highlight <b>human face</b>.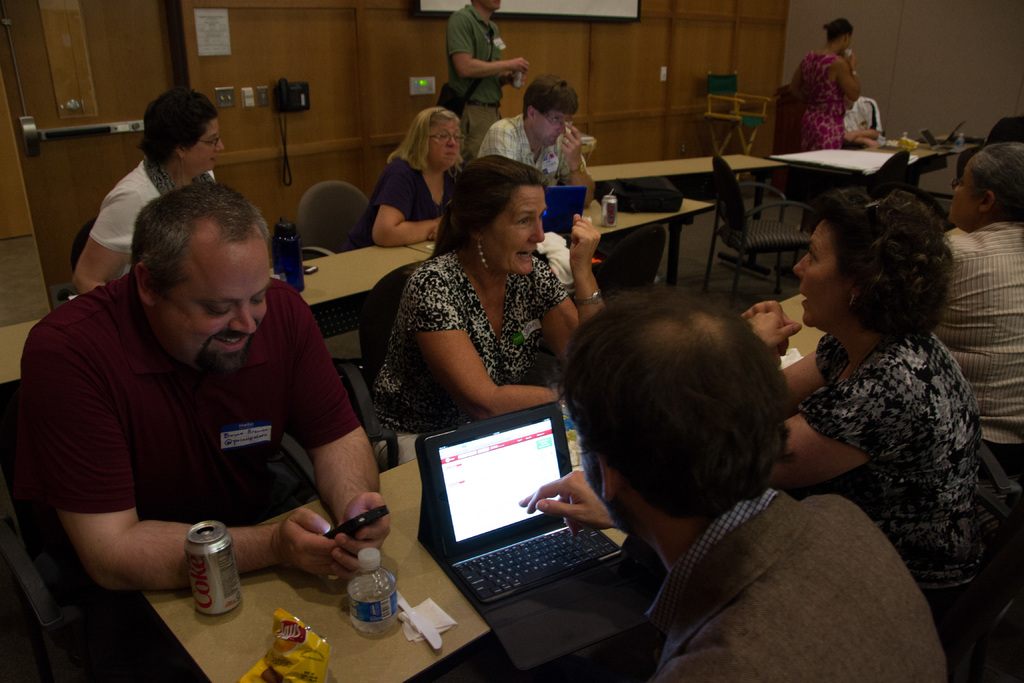
Highlighted region: 792 220 845 328.
